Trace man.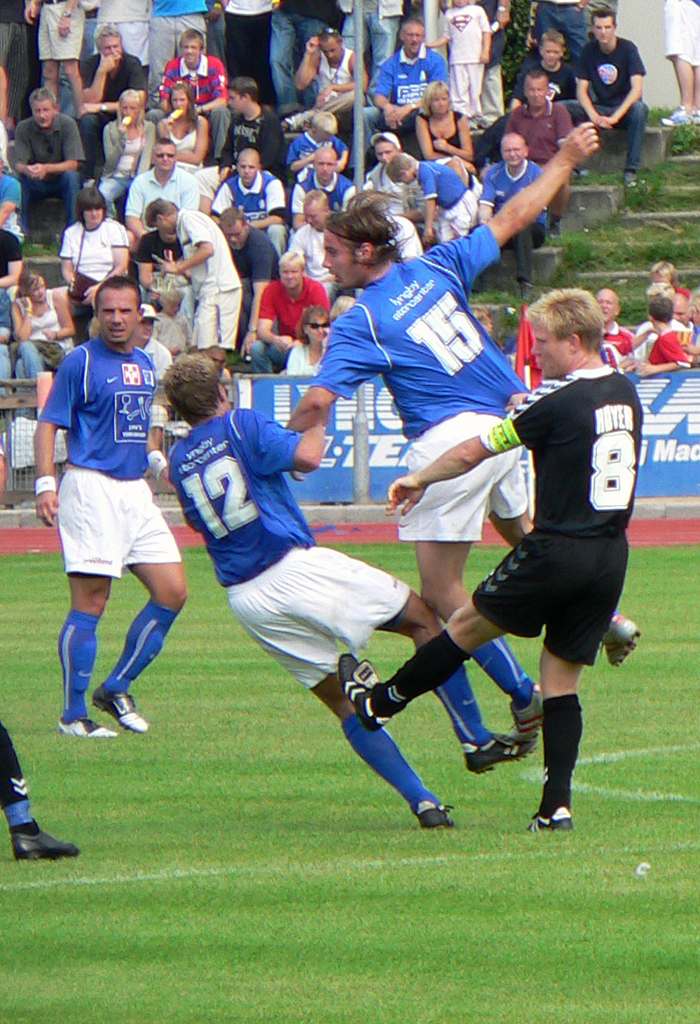
Traced to 497, 54, 578, 231.
